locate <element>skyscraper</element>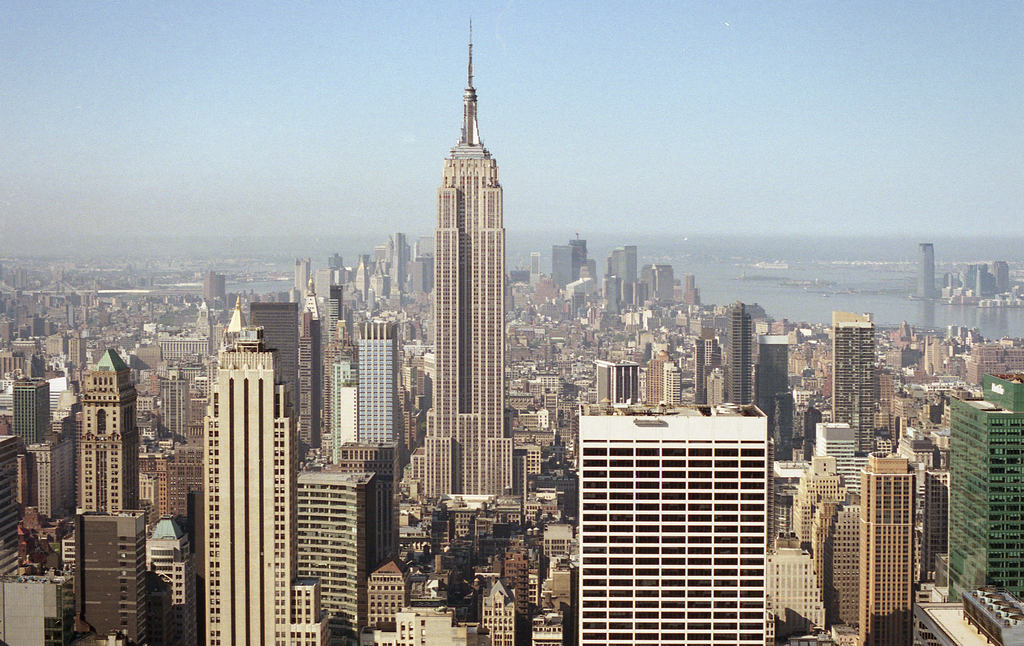
detection(758, 334, 787, 407)
